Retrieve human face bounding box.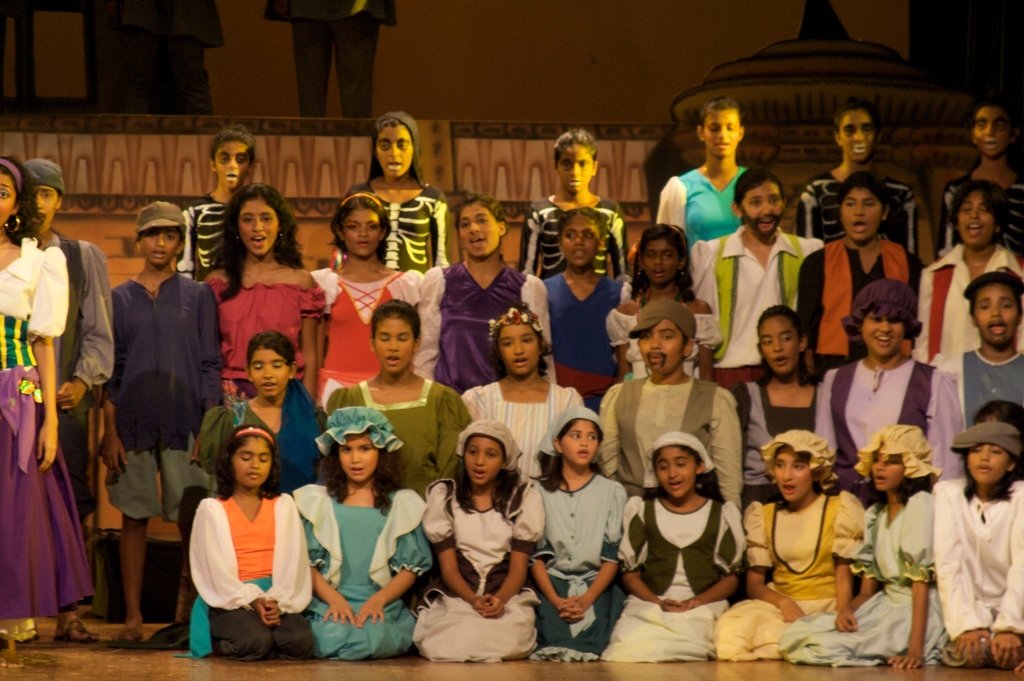
Bounding box: (339,431,378,484).
